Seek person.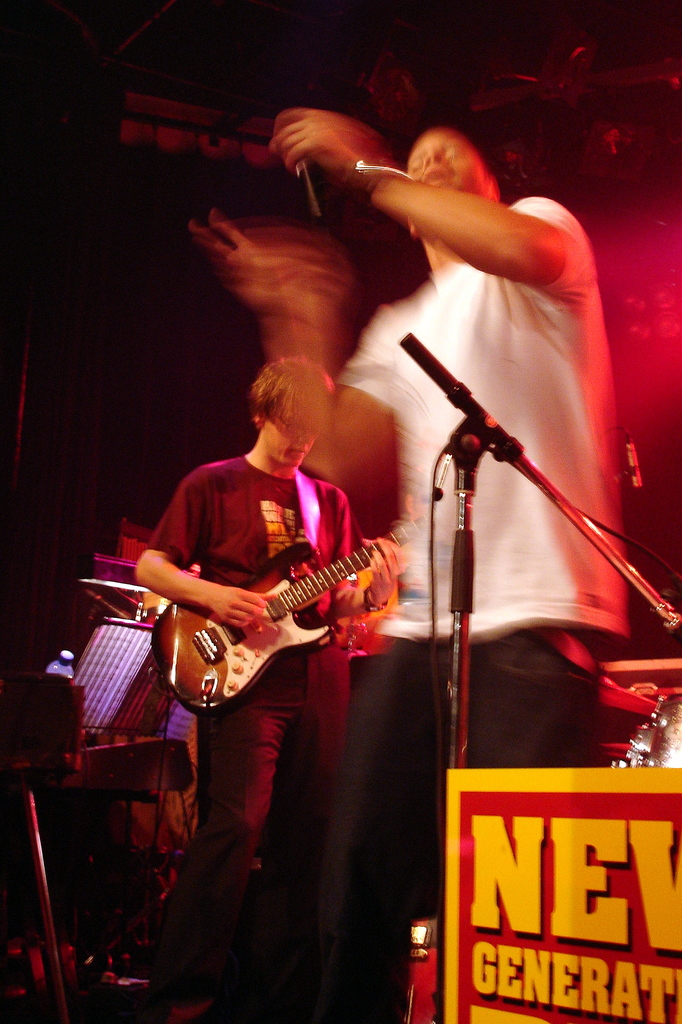
(129,351,399,990).
